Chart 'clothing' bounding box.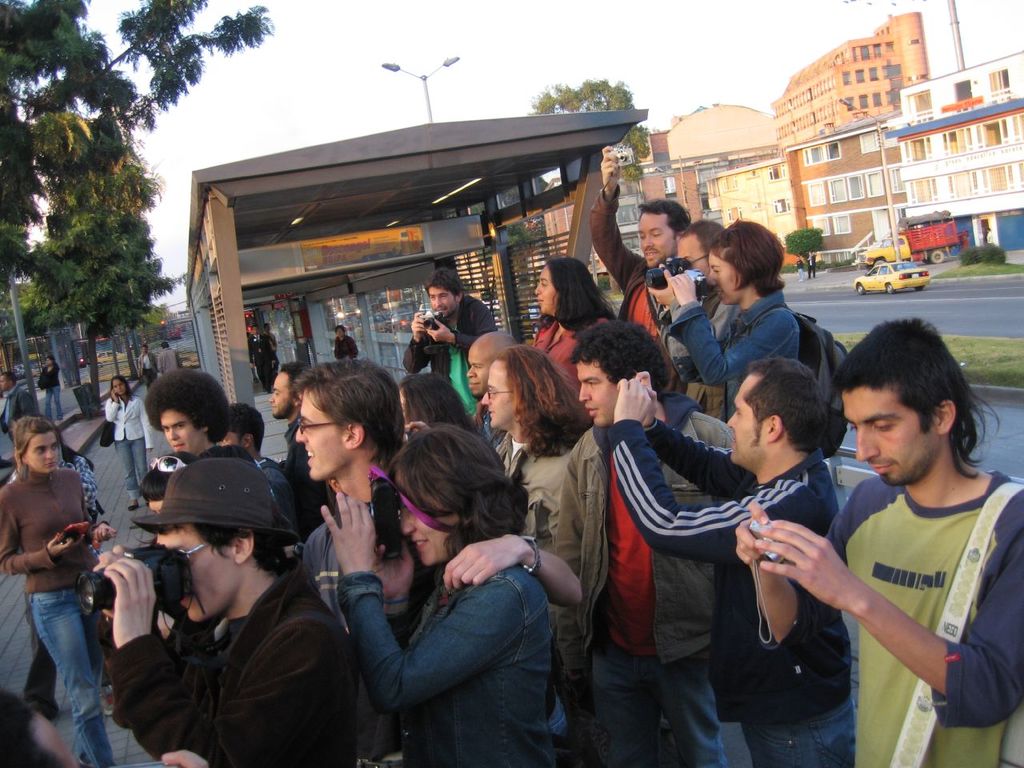
Charted: [334,562,554,767].
